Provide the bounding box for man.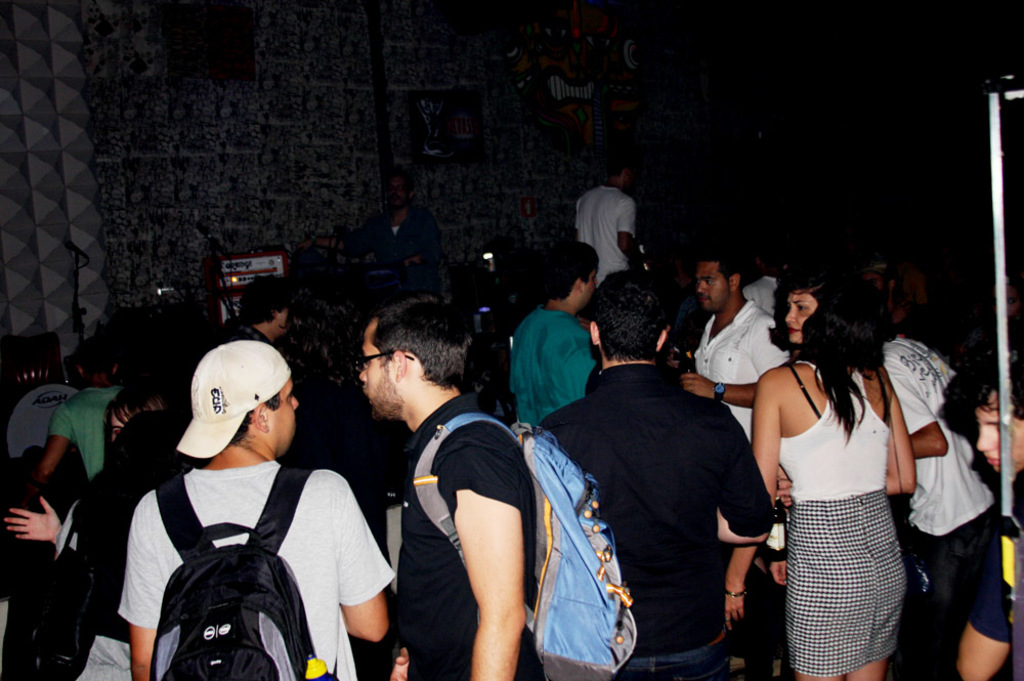
{"left": 556, "top": 296, "right": 793, "bottom": 676}.
